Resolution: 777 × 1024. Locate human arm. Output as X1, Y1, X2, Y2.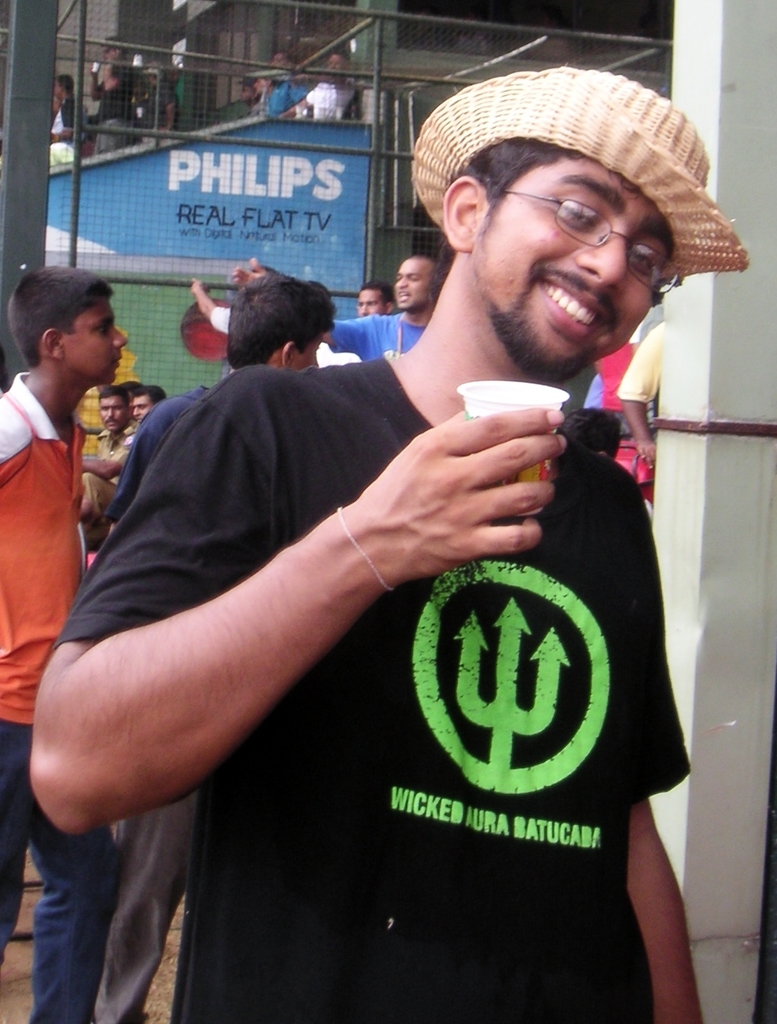
619, 322, 659, 468.
